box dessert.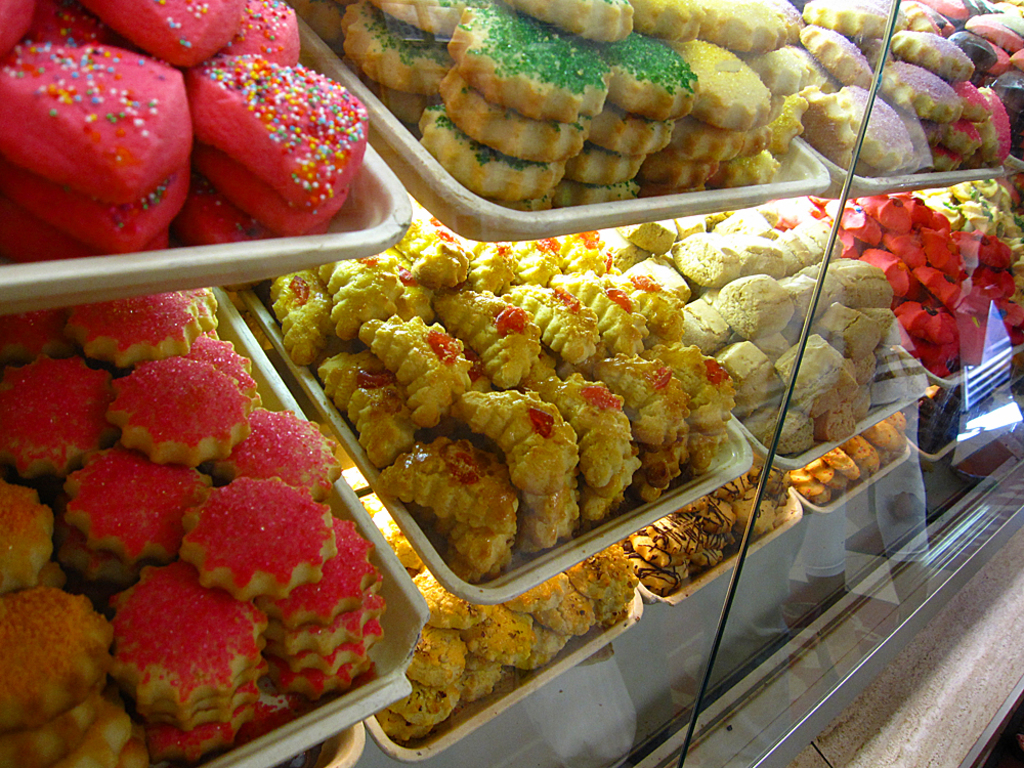
[844,210,887,244].
